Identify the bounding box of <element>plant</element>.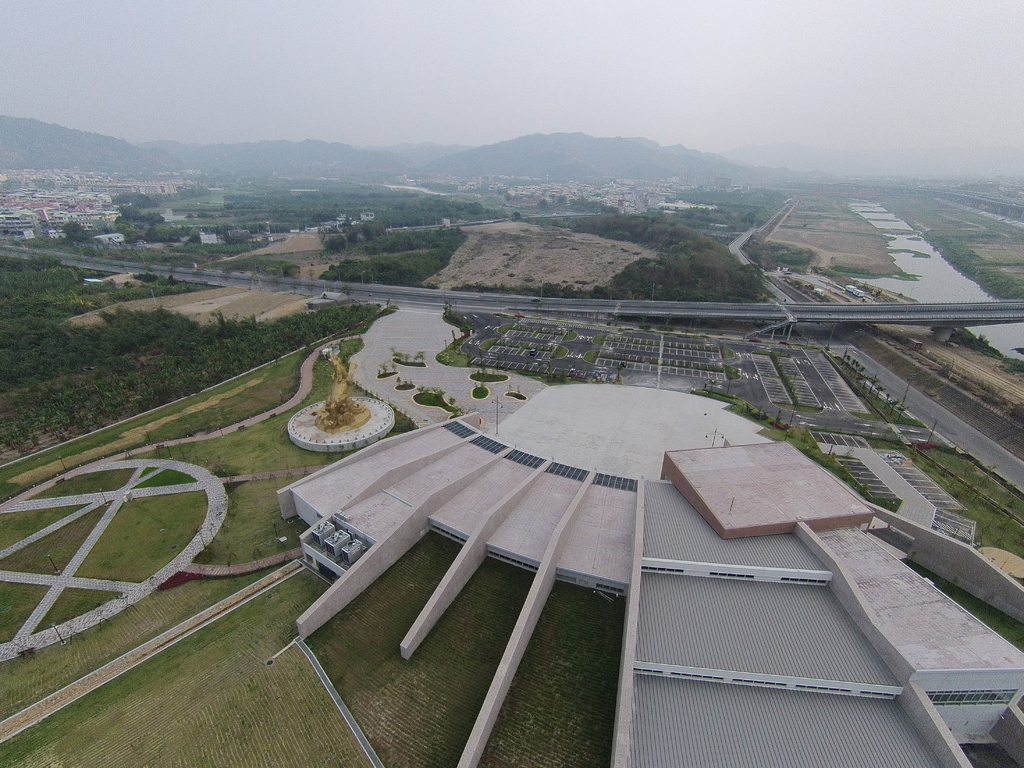
562/329/576/342.
